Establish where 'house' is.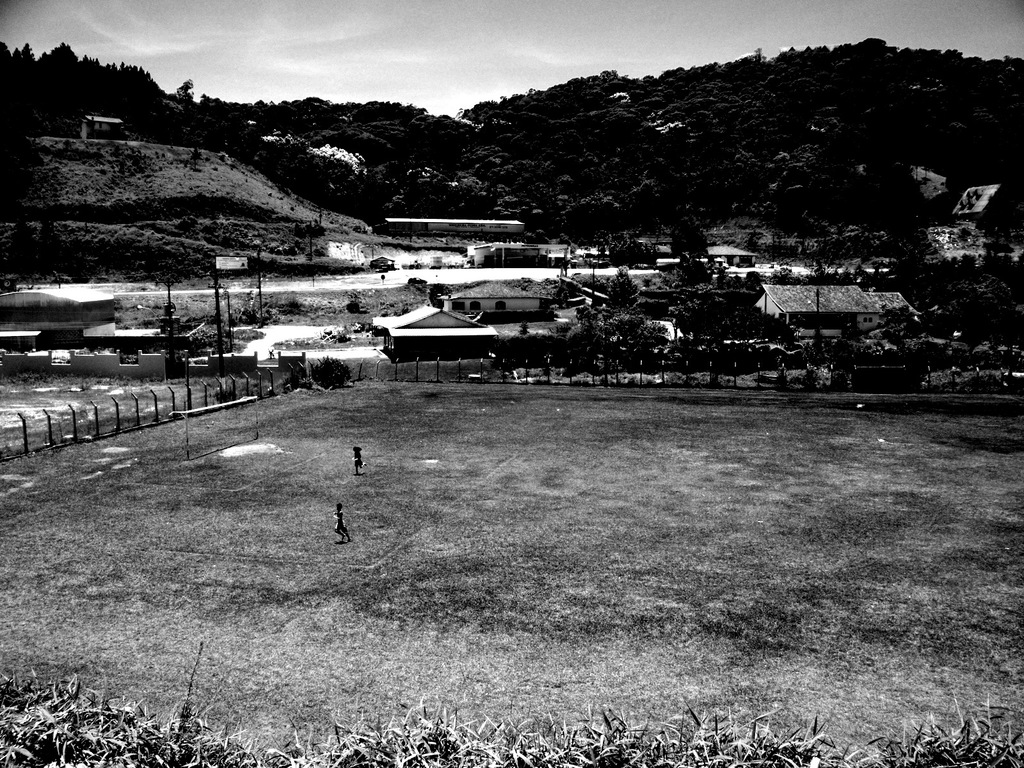
Established at detection(435, 280, 550, 326).
